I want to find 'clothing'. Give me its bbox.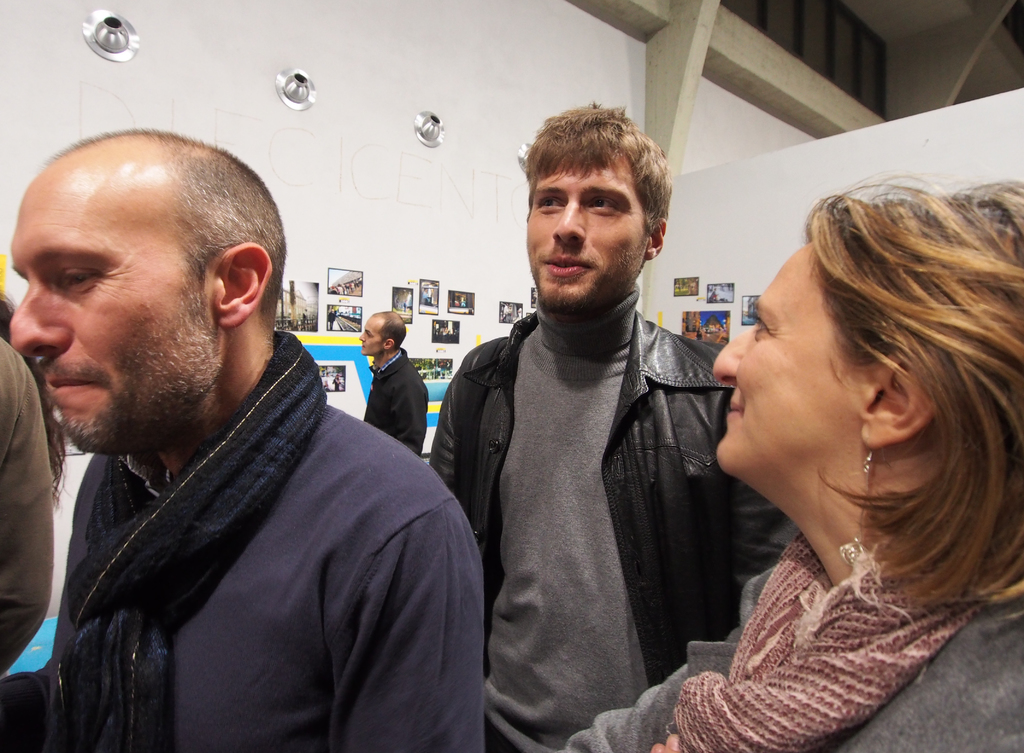
{"left": 365, "top": 357, "right": 428, "bottom": 457}.
